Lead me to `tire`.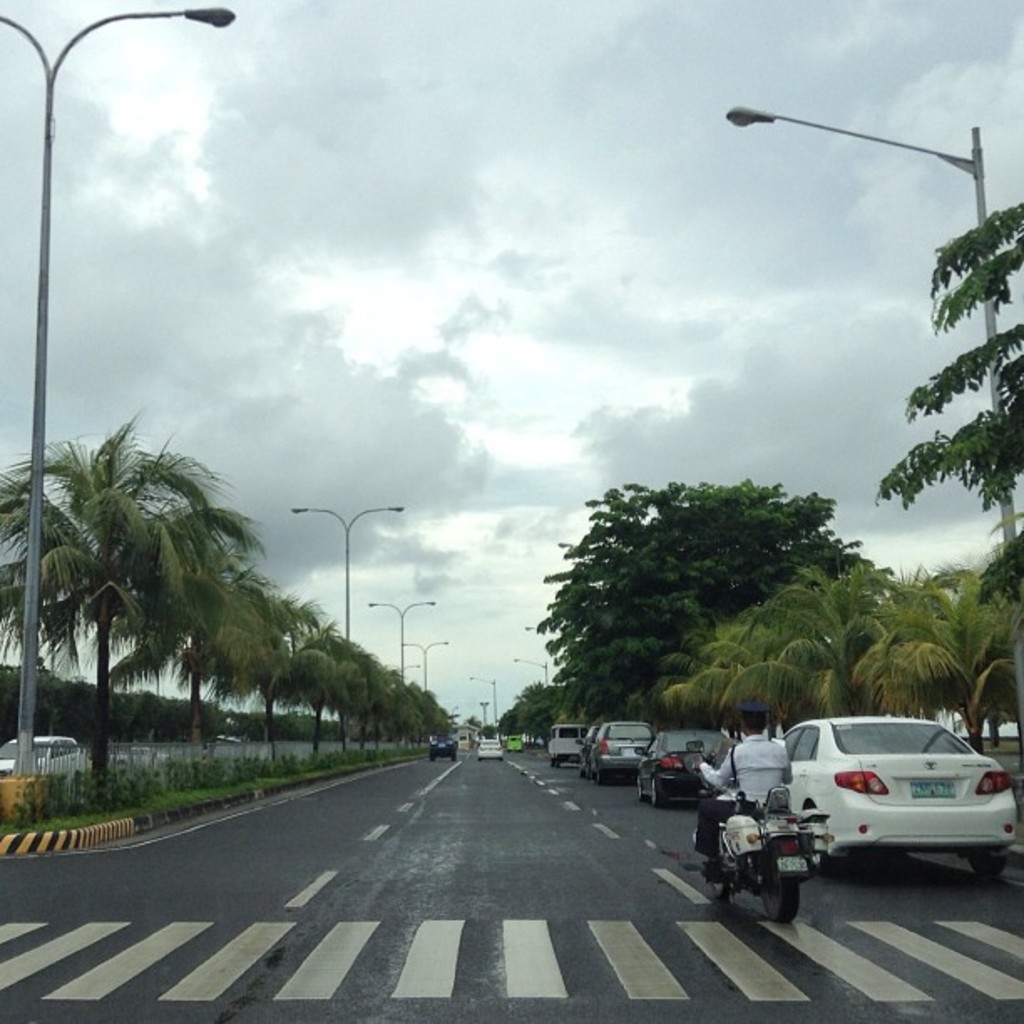
Lead to {"left": 634, "top": 771, "right": 643, "bottom": 798}.
